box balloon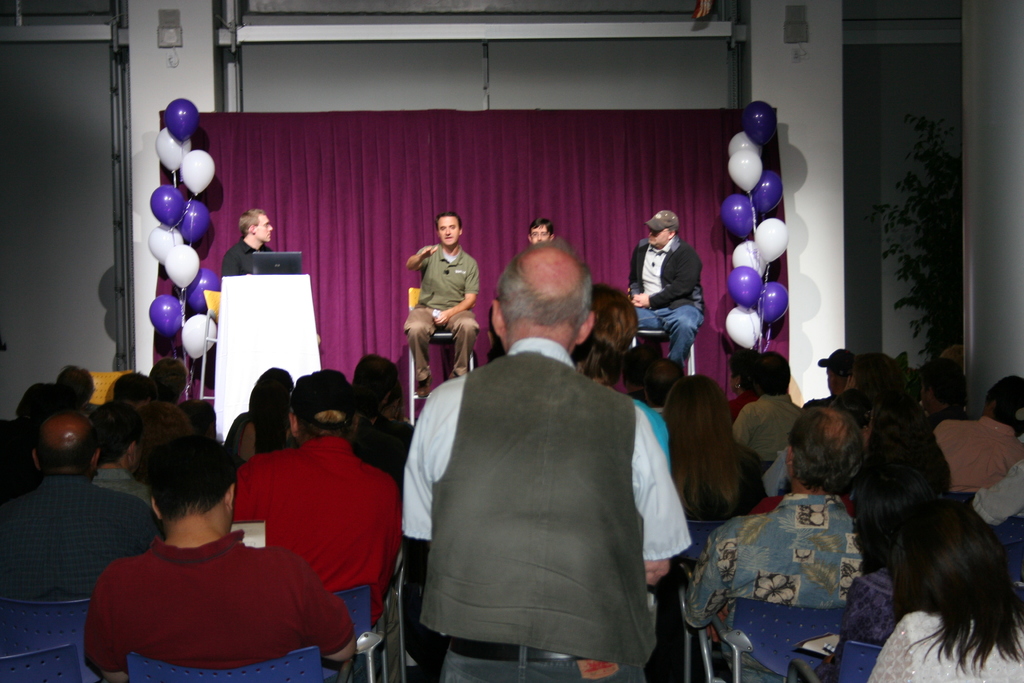
{"x1": 163, "y1": 97, "x2": 198, "y2": 145}
